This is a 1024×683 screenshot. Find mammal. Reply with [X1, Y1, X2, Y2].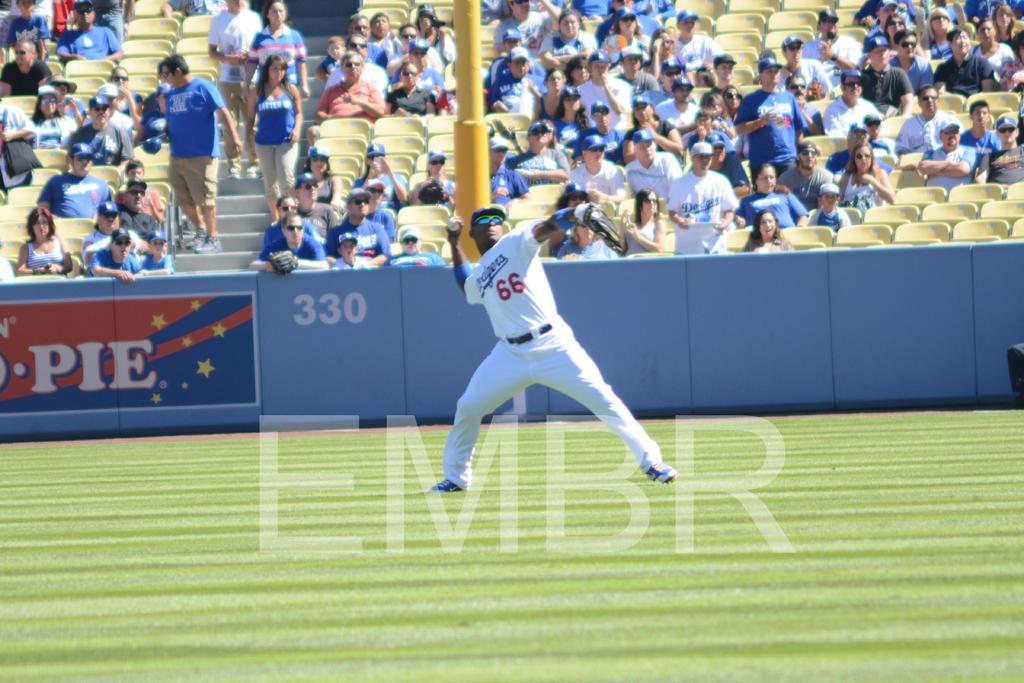
[106, 63, 135, 106].
